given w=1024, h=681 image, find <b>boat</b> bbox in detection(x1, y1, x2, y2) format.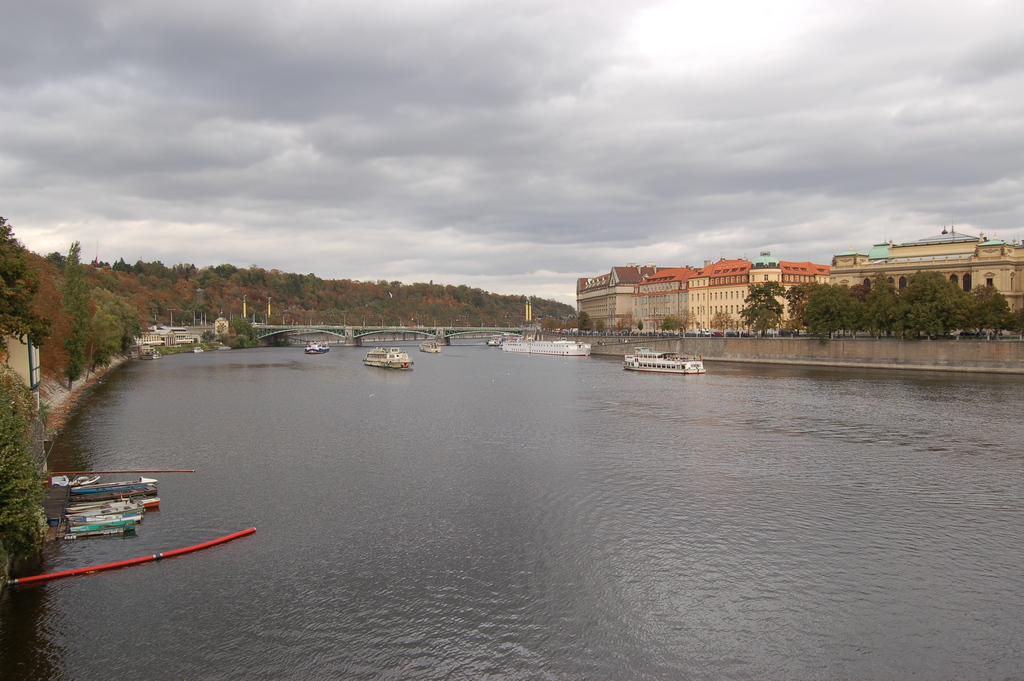
detection(419, 339, 445, 354).
